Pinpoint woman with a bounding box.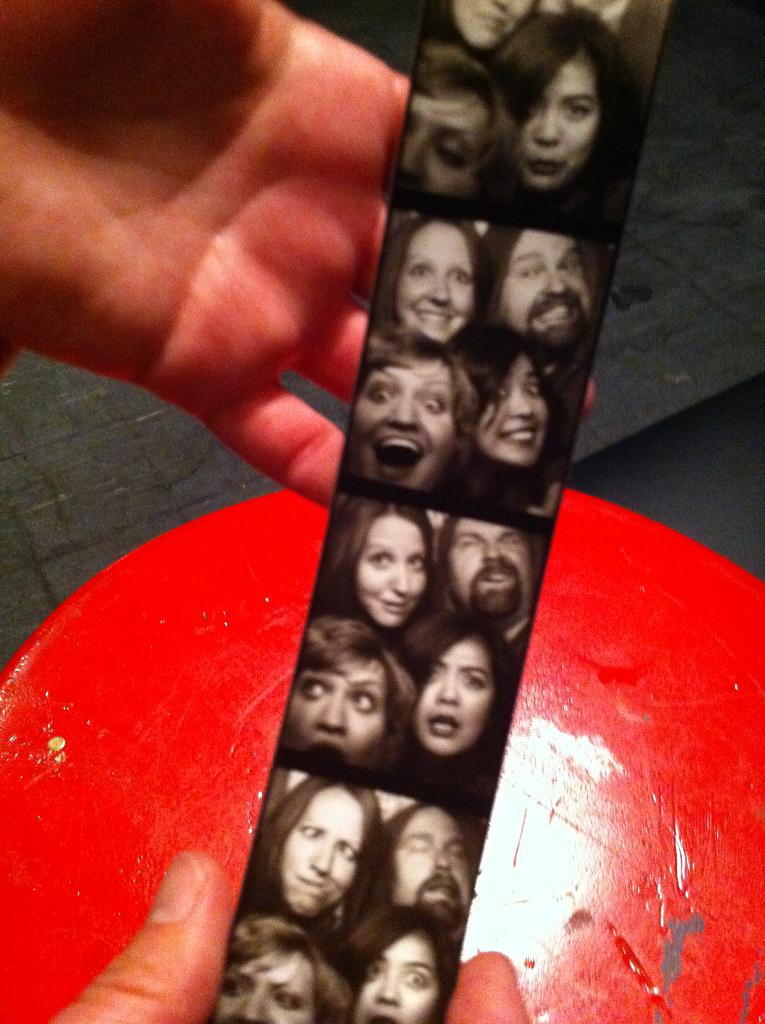
left=403, top=619, right=508, bottom=765.
